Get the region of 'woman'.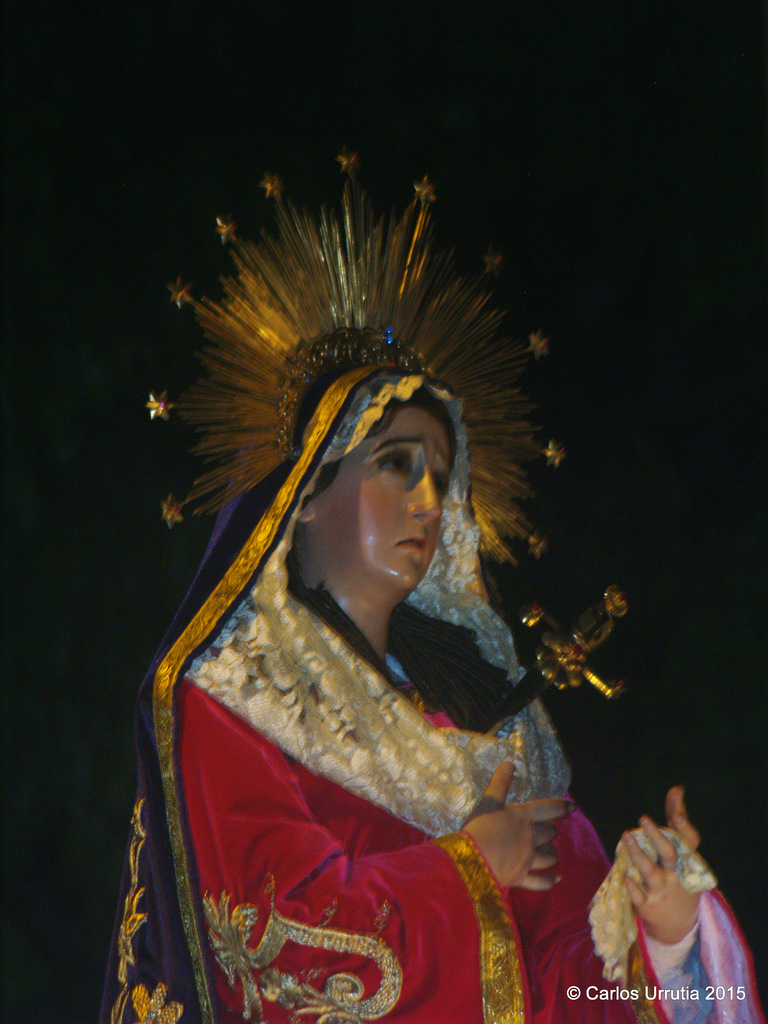
crop(148, 287, 582, 1000).
